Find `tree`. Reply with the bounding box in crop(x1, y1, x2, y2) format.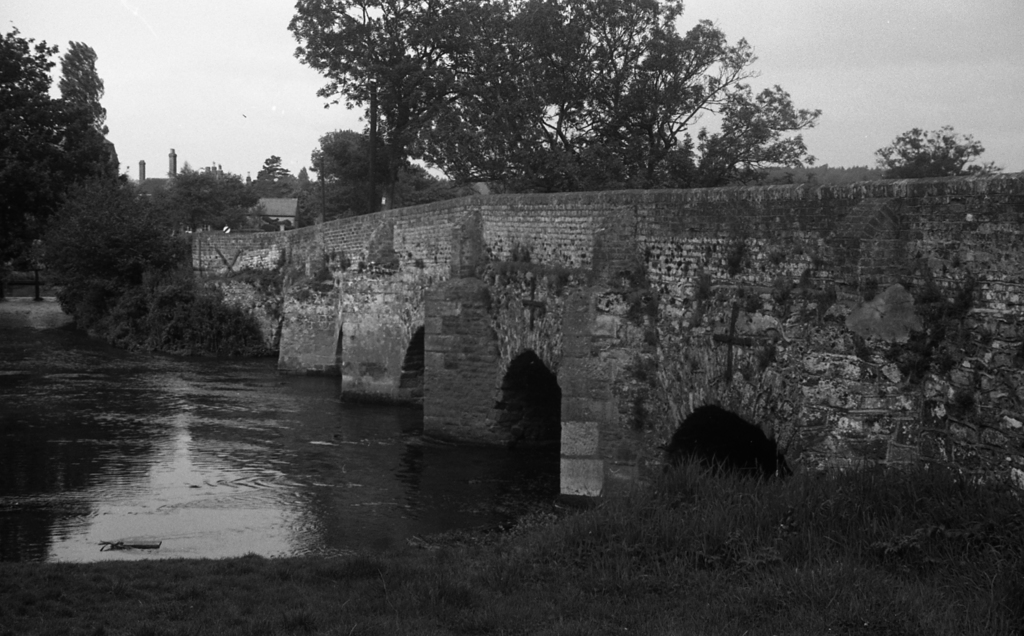
crop(300, 137, 455, 183).
